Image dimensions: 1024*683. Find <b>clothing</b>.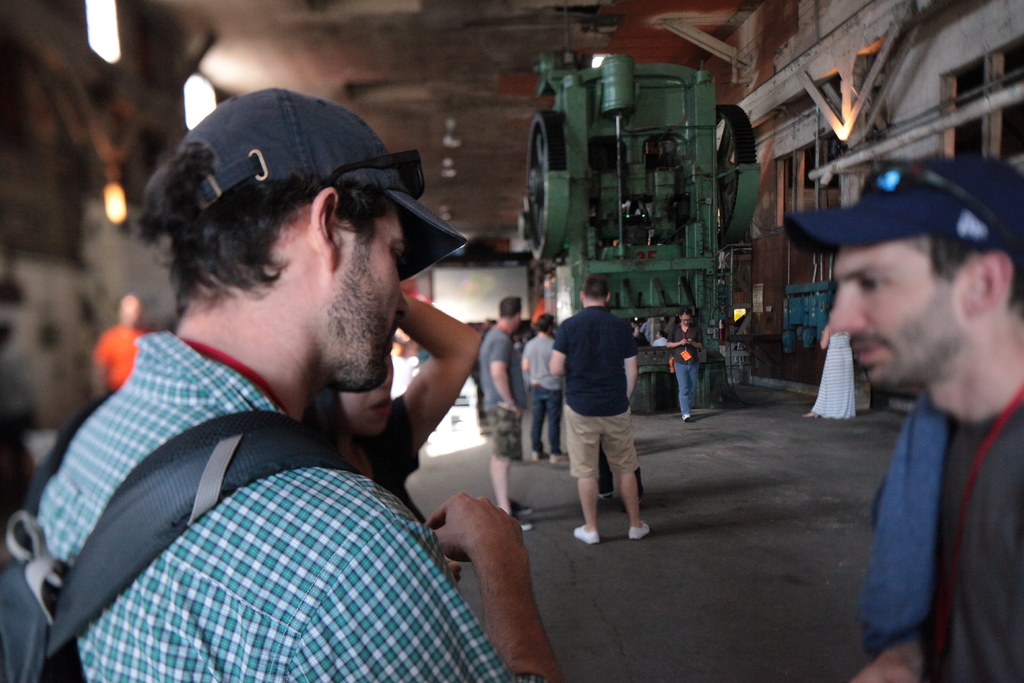
(668,325,698,408).
